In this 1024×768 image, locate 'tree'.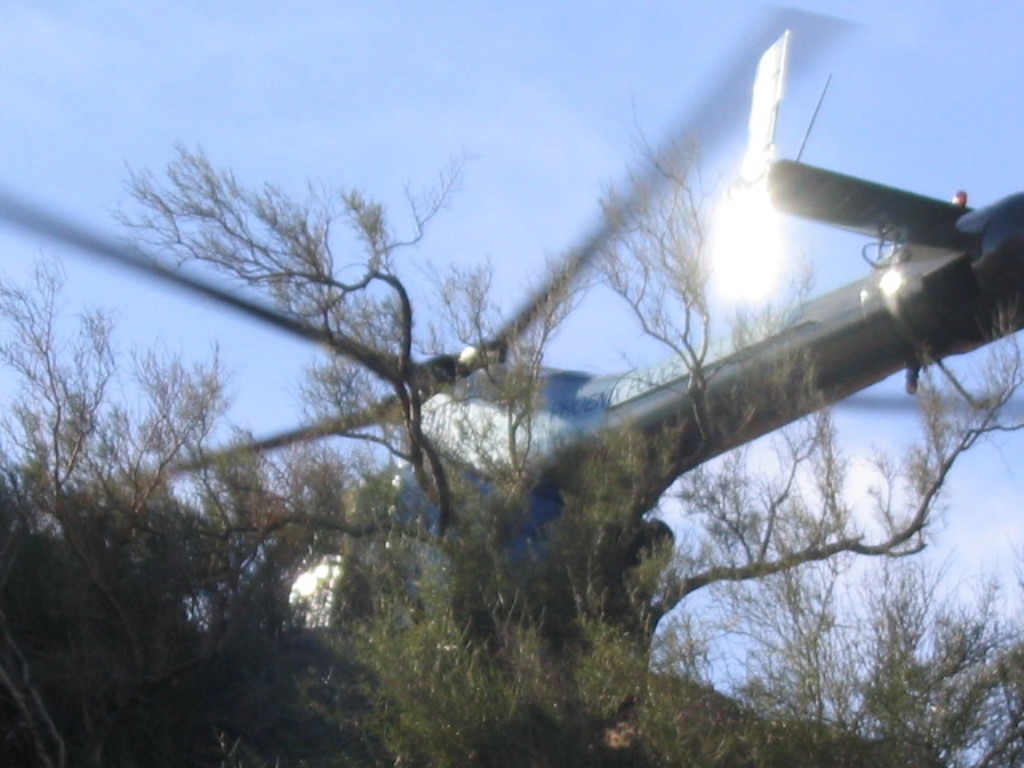
Bounding box: <bbox>0, 136, 1022, 766</bbox>.
